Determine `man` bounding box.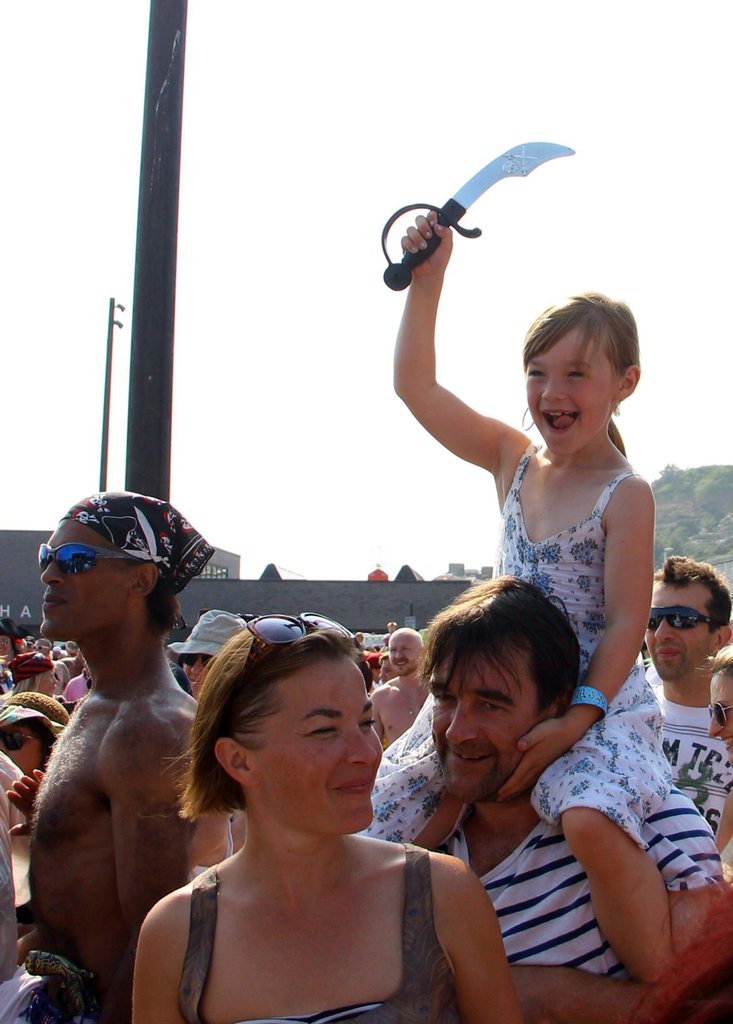
Determined: 24/636/33/653.
